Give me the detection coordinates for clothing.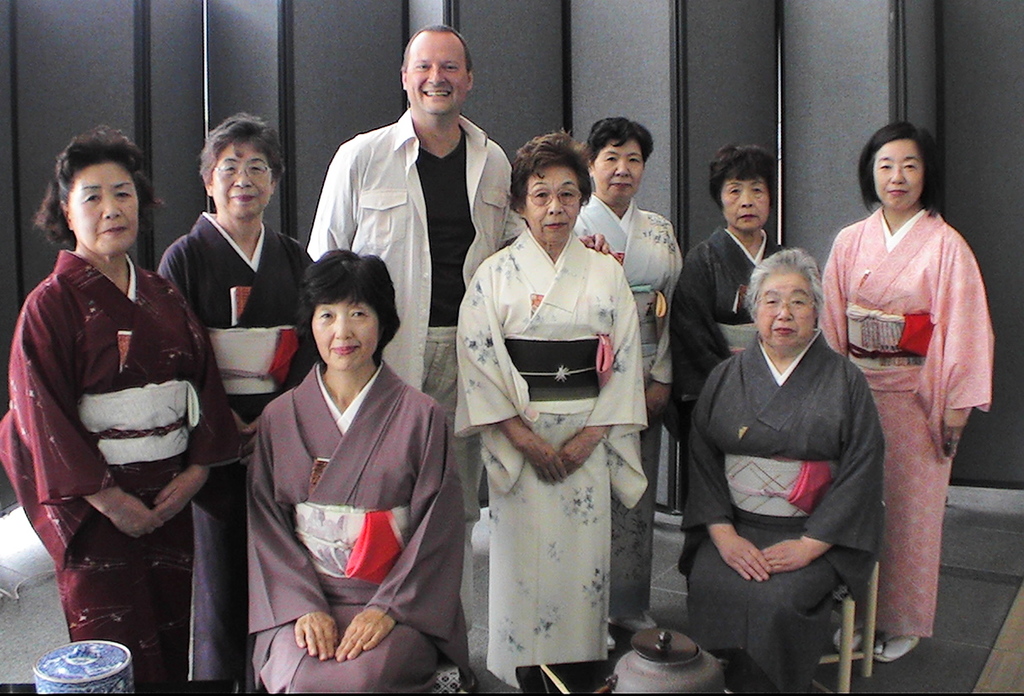
303, 104, 525, 633.
